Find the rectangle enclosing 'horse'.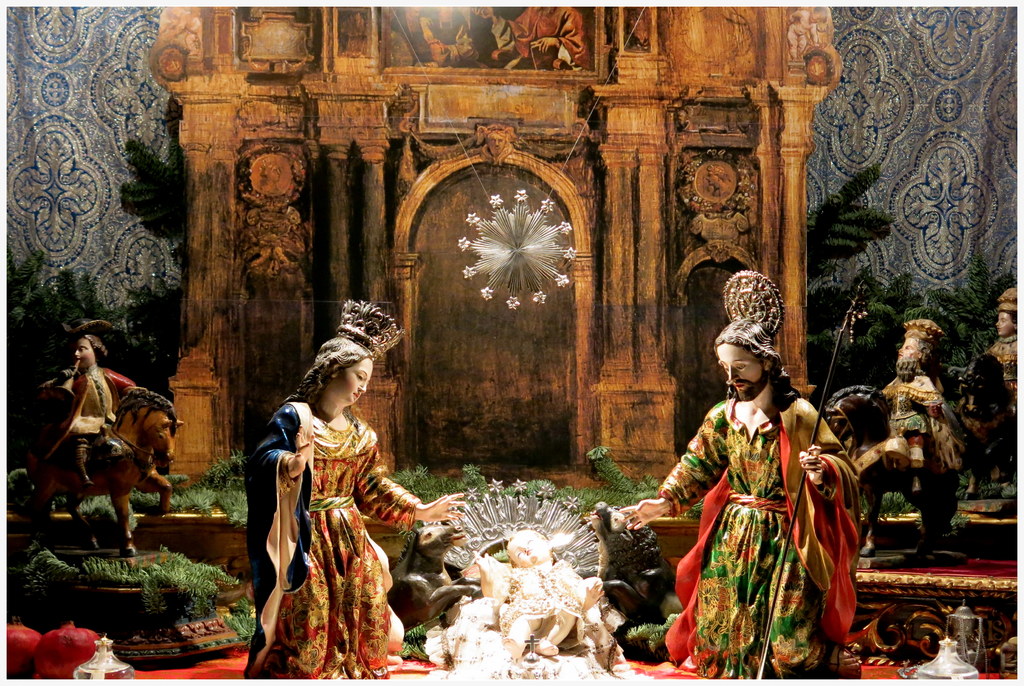
(x1=25, y1=388, x2=186, y2=555).
